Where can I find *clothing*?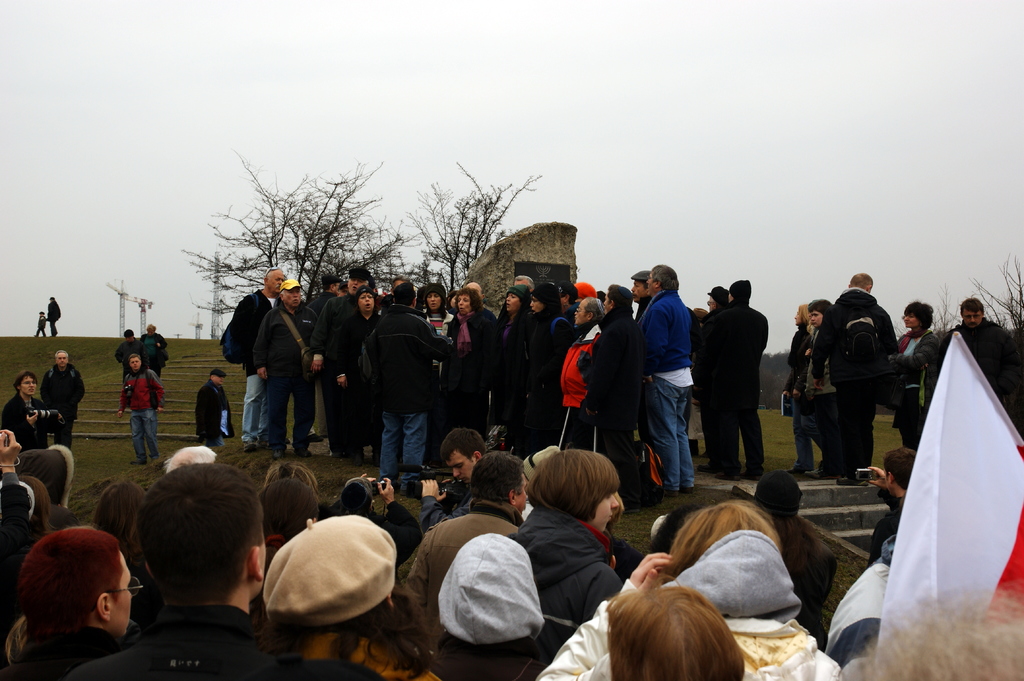
You can find it at (left=791, top=288, right=1023, bottom=482).
